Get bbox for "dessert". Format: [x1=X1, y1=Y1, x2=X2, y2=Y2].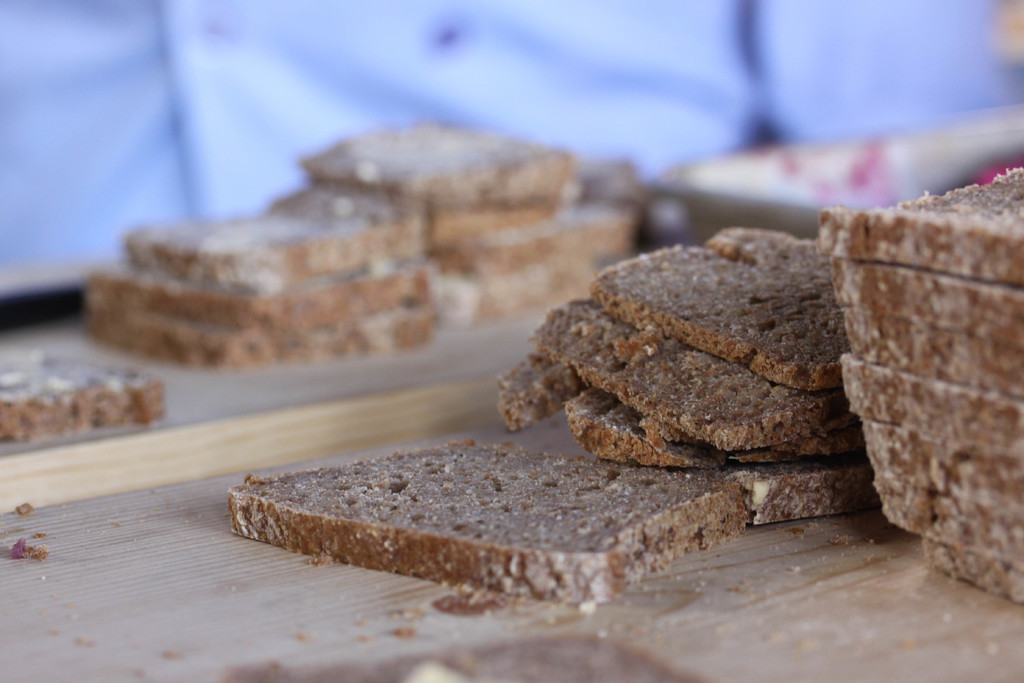
[x1=82, y1=263, x2=439, y2=329].
